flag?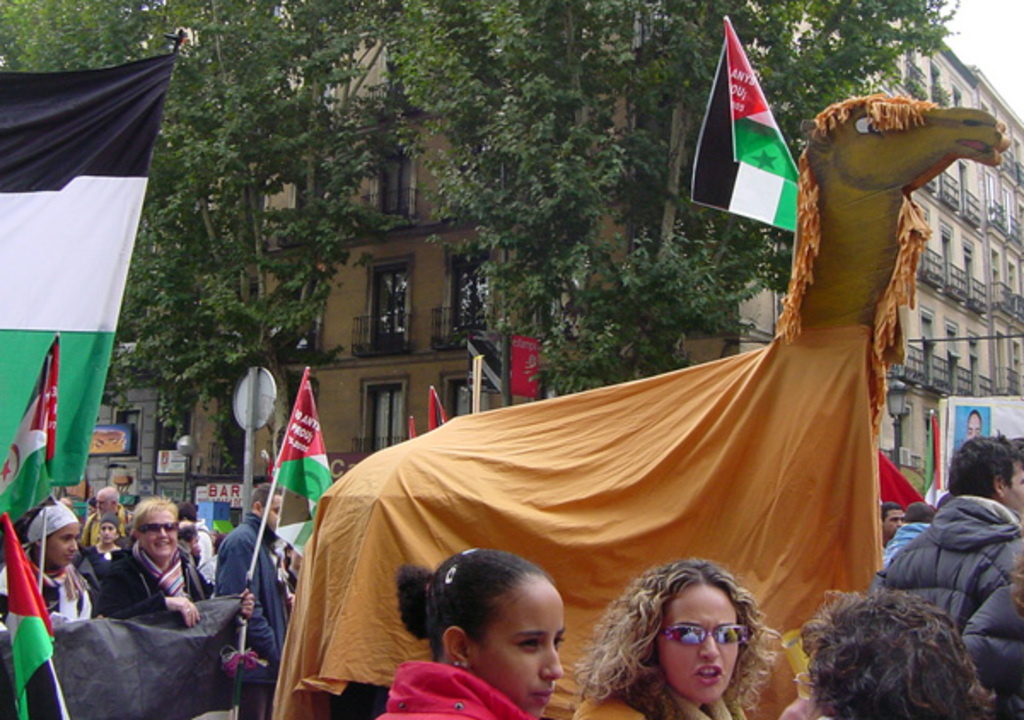
BBox(0, 336, 56, 515)
